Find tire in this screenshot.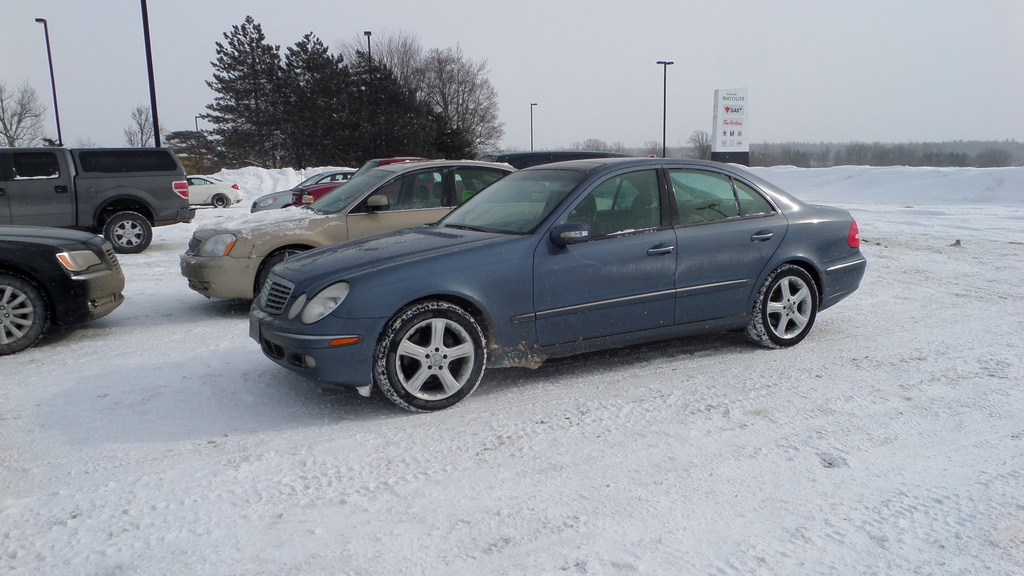
The bounding box for tire is box(257, 247, 317, 296).
